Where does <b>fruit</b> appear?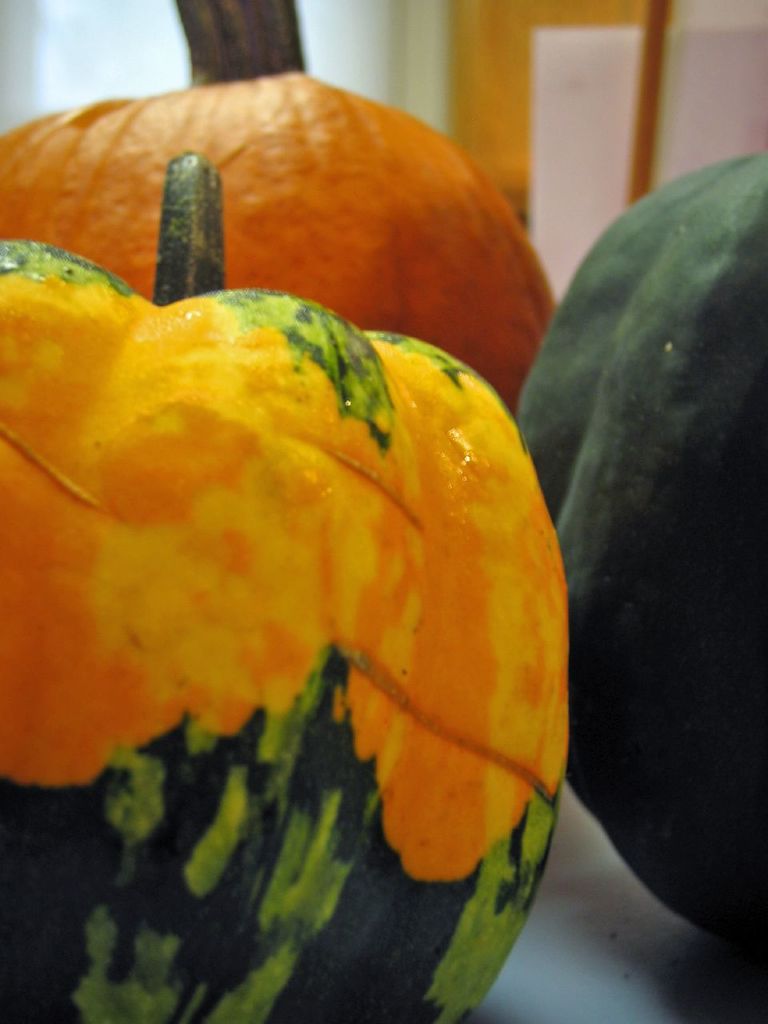
Appears at Rect(0, 147, 577, 1022).
